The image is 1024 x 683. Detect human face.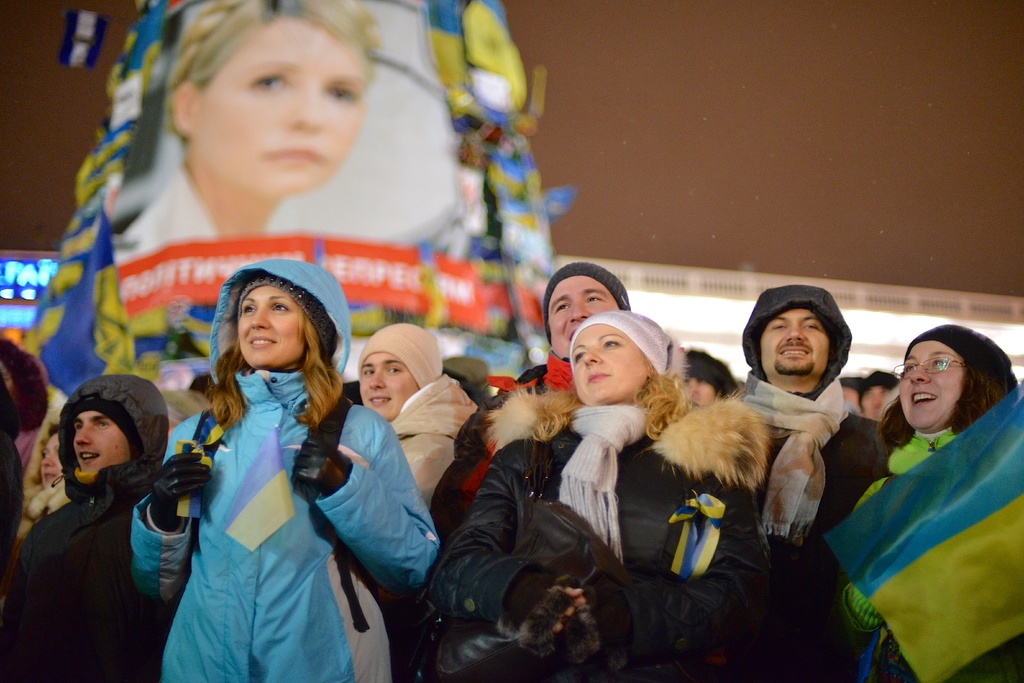
Detection: box=[362, 356, 420, 420].
